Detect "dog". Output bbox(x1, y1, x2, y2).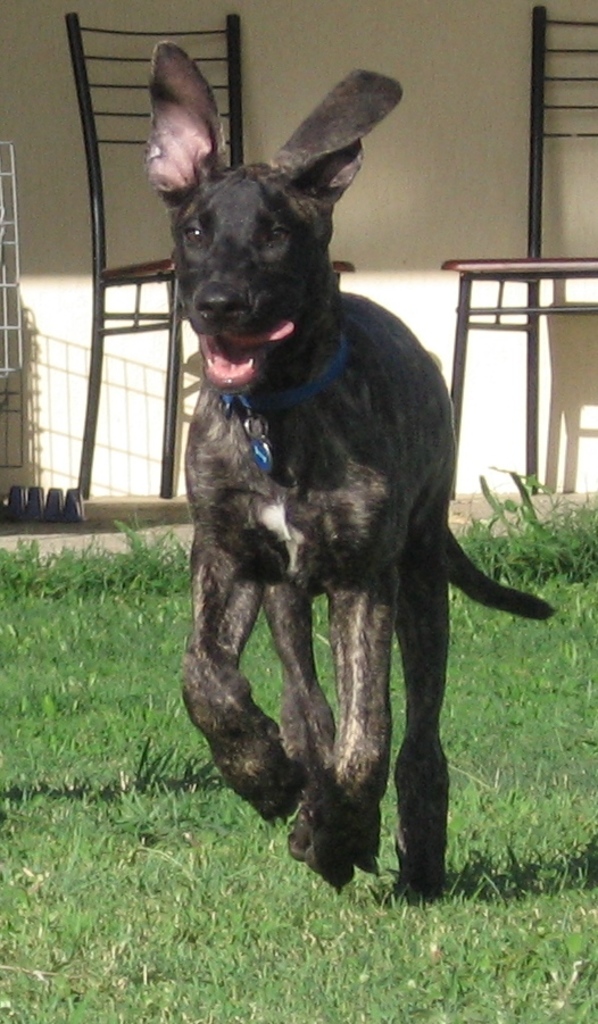
bbox(143, 41, 564, 901).
